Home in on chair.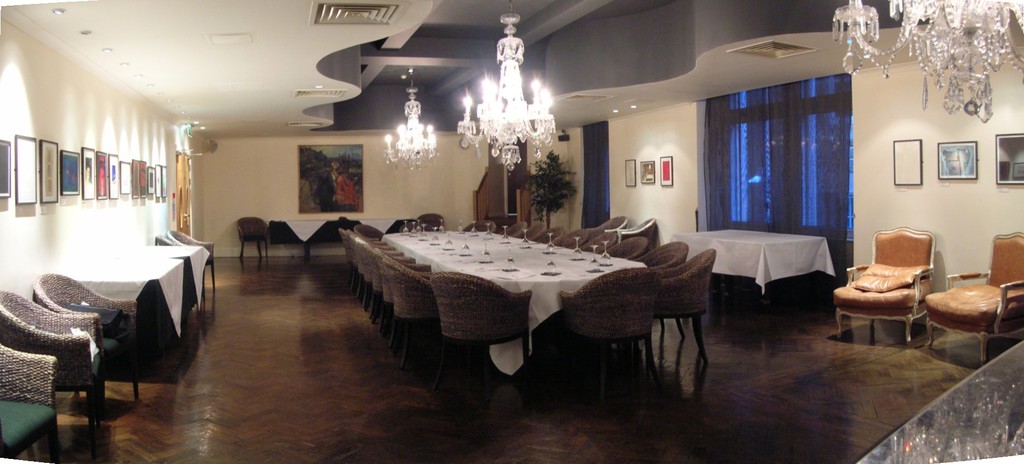
Homed in at pyautogui.locateOnScreen(836, 218, 956, 344).
